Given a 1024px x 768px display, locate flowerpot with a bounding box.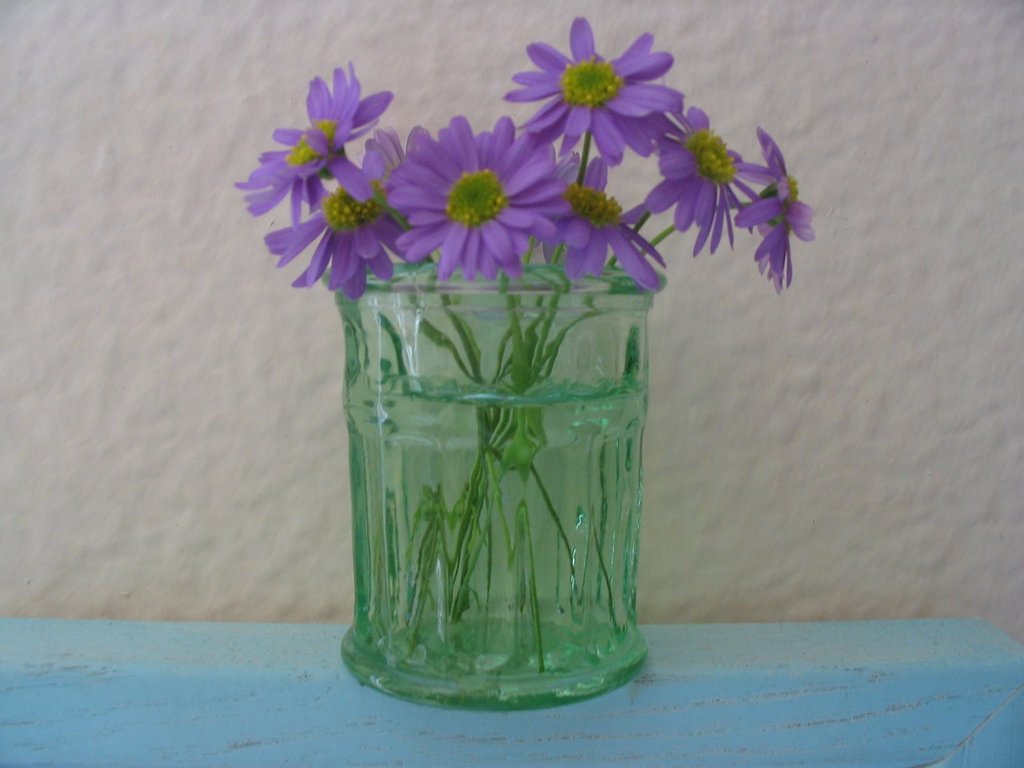
Located: box(316, 260, 648, 703).
